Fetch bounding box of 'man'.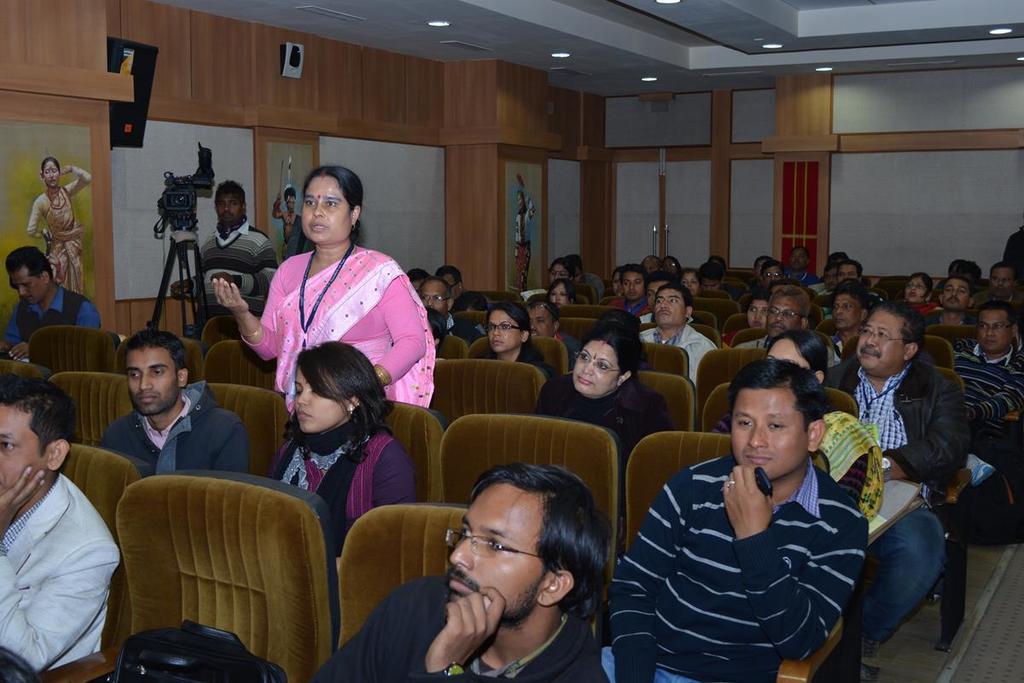
Bbox: x1=310 y1=462 x2=610 y2=682.
